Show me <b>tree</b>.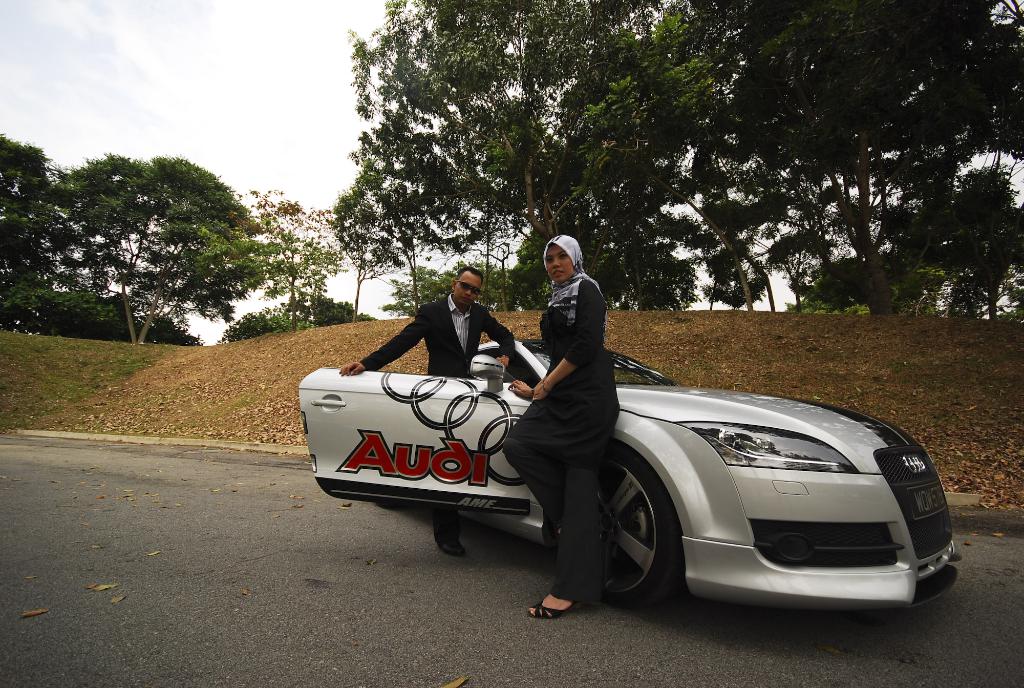
<b>tree</b> is here: box=[20, 124, 285, 357].
